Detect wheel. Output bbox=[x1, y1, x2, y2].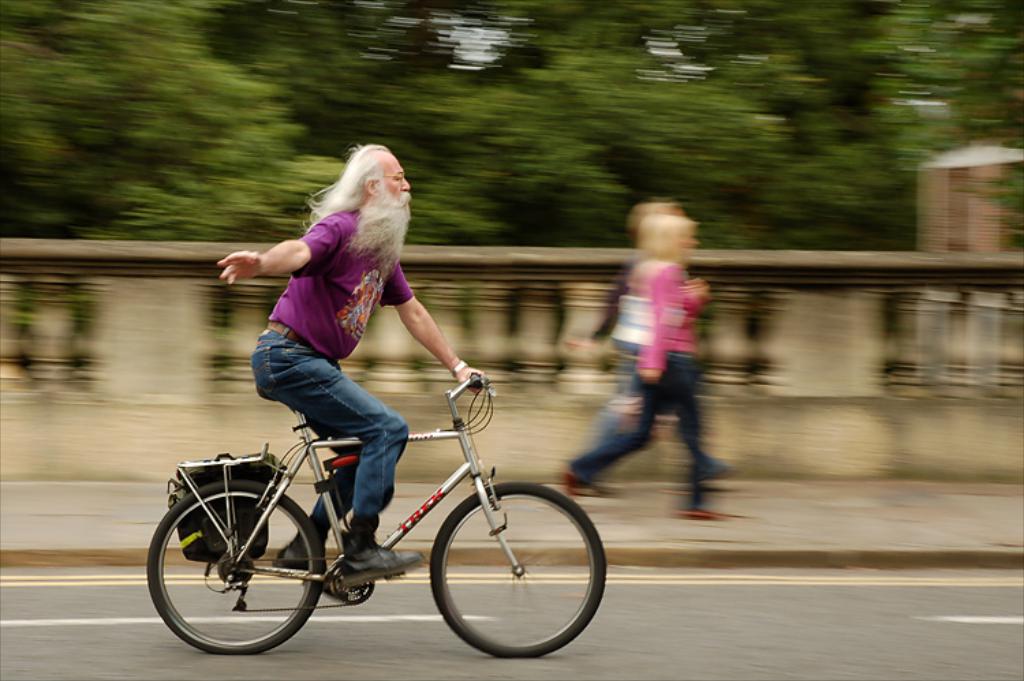
bbox=[430, 482, 606, 661].
